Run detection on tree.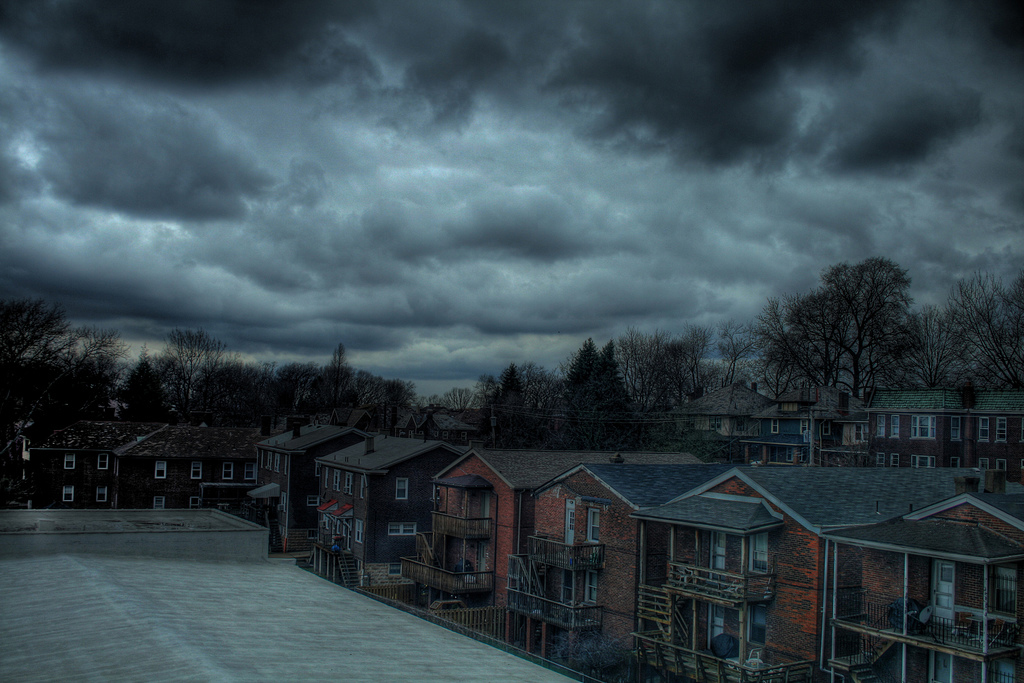
Result: Rect(929, 266, 1023, 398).
